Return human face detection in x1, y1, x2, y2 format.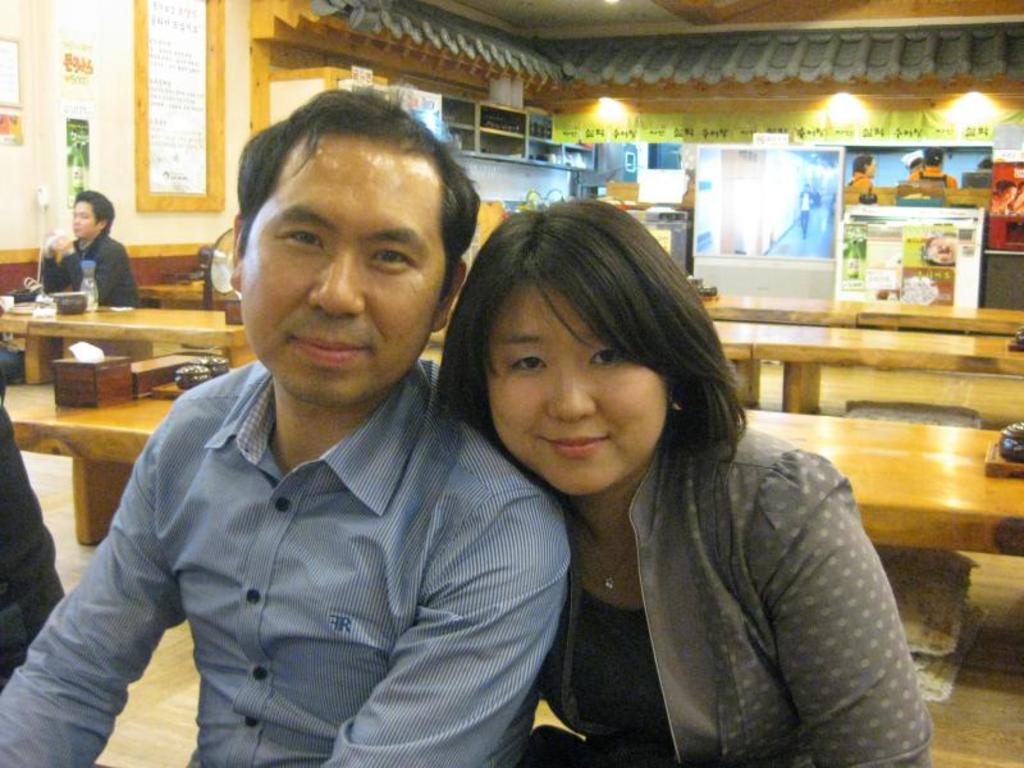
68, 198, 99, 237.
